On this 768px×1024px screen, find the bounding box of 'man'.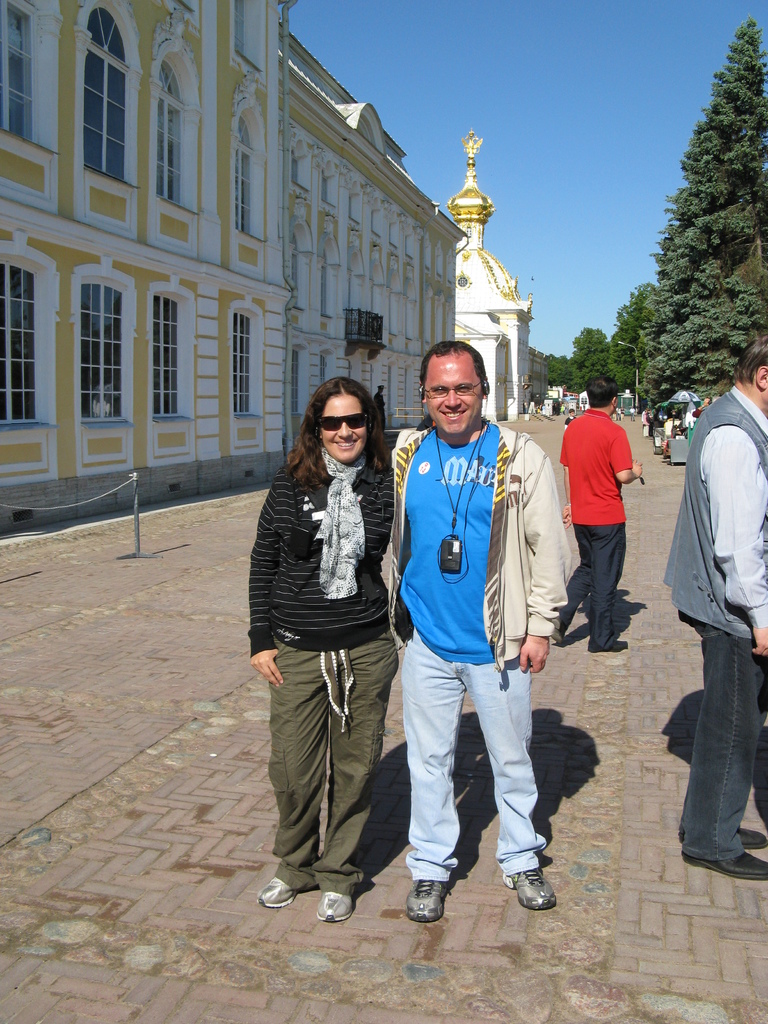
Bounding box: (373,303,554,906).
